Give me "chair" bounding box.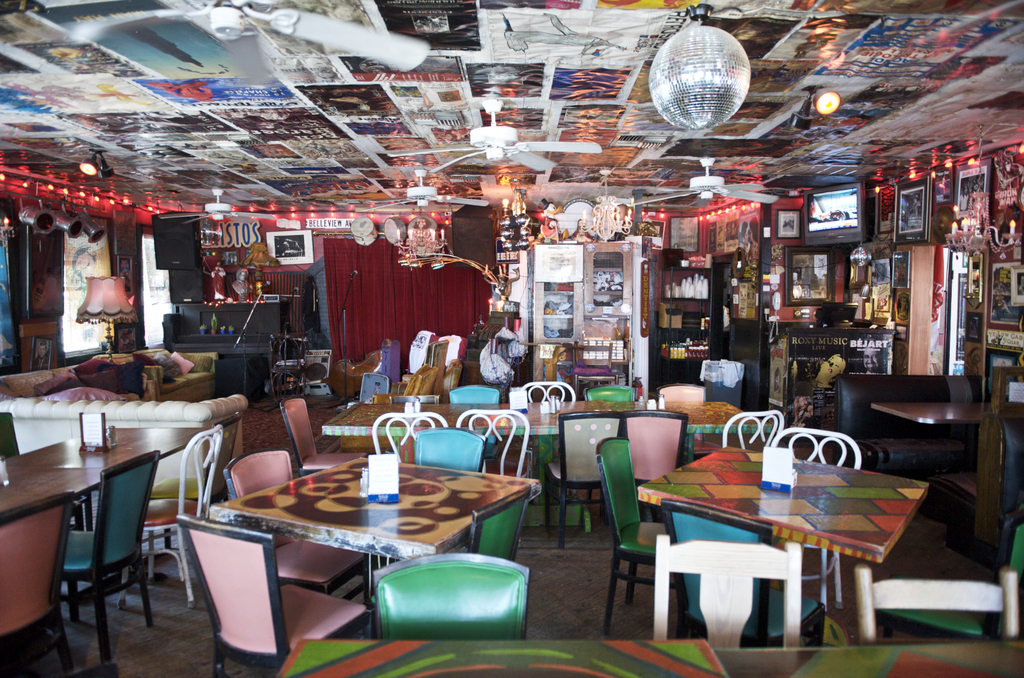
{"x1": 772, "y1": 427, "x2": 863, "y2": 611}.
